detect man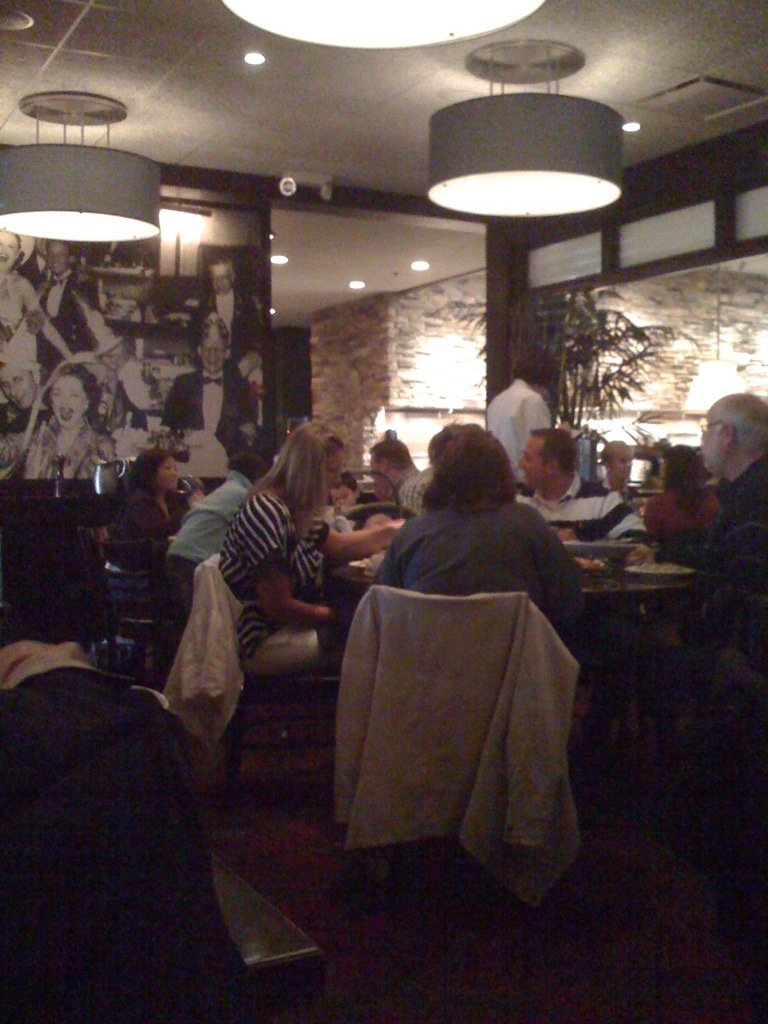
box=[598, 441, 642, 510]
